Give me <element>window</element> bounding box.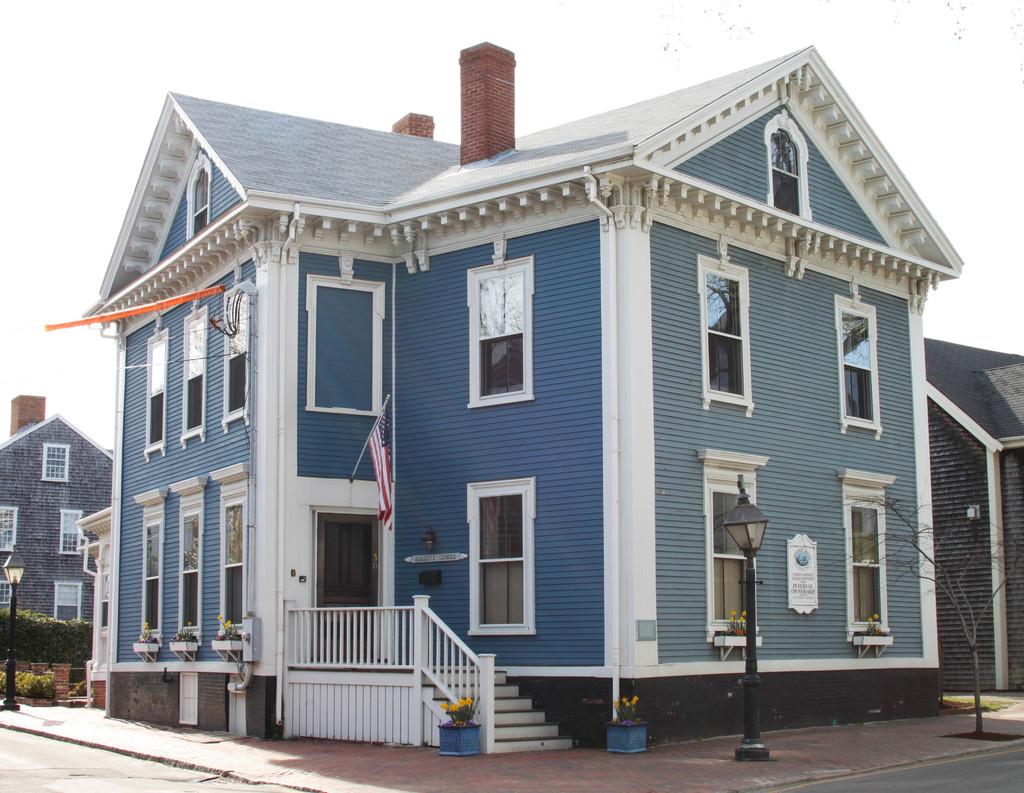
<box>168,474,204,641</box>.
